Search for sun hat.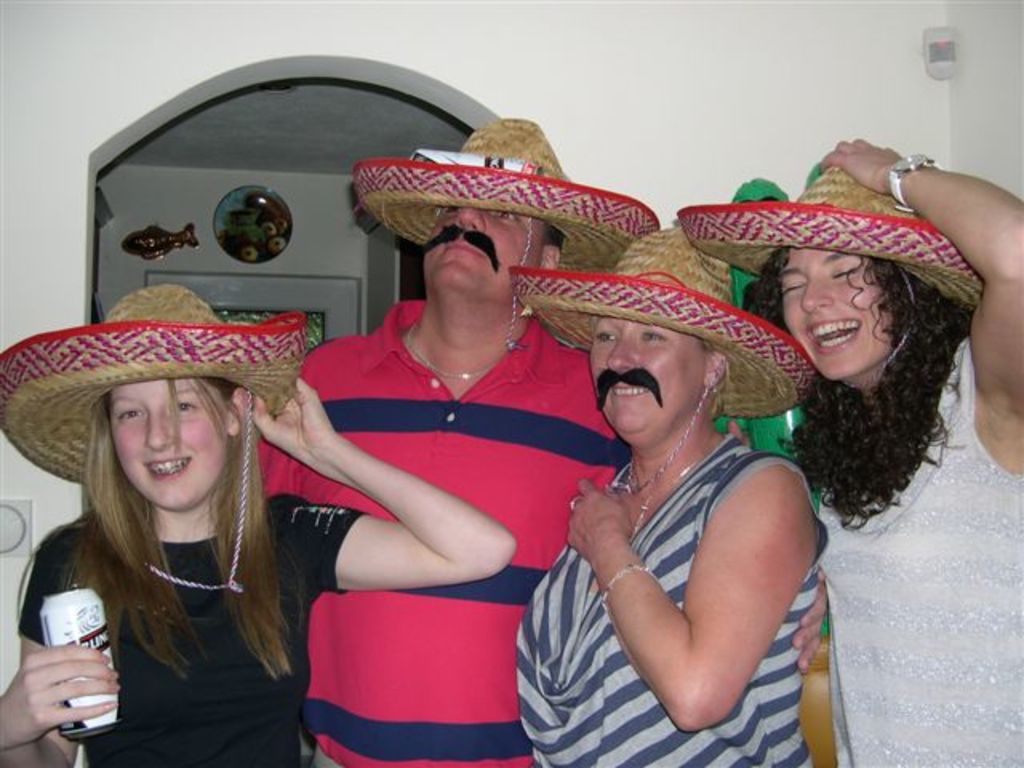
Found at box(501, 227, 826, 490).
